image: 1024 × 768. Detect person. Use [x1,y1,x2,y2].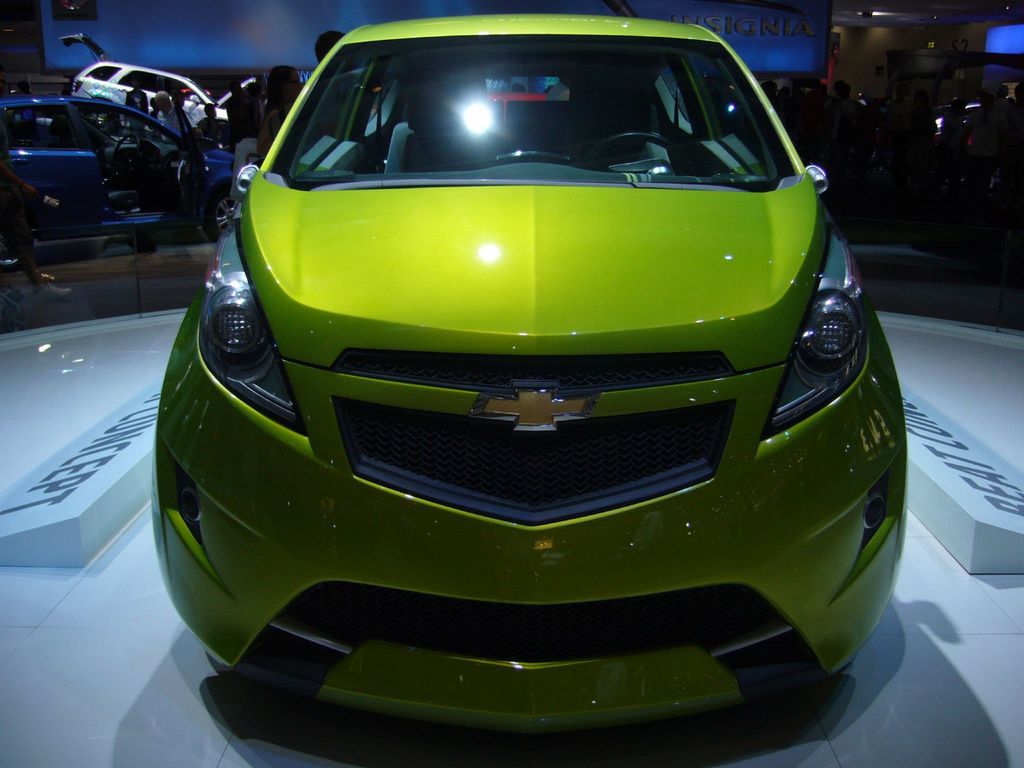
[255,66,306,157].
